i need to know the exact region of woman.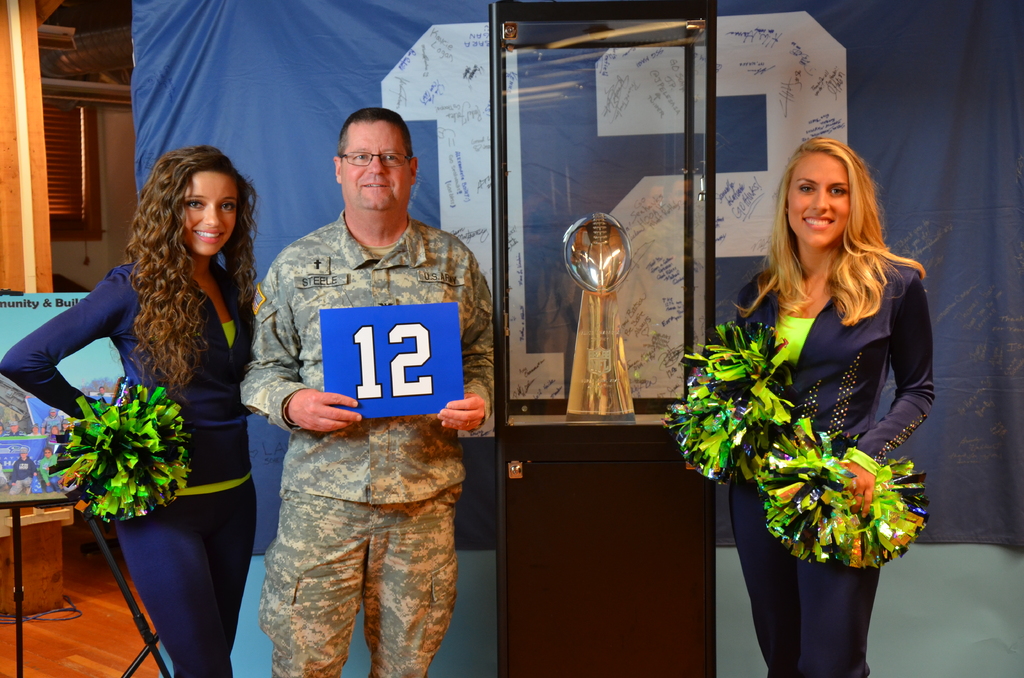
Region: [5, 143, 273, 669].
